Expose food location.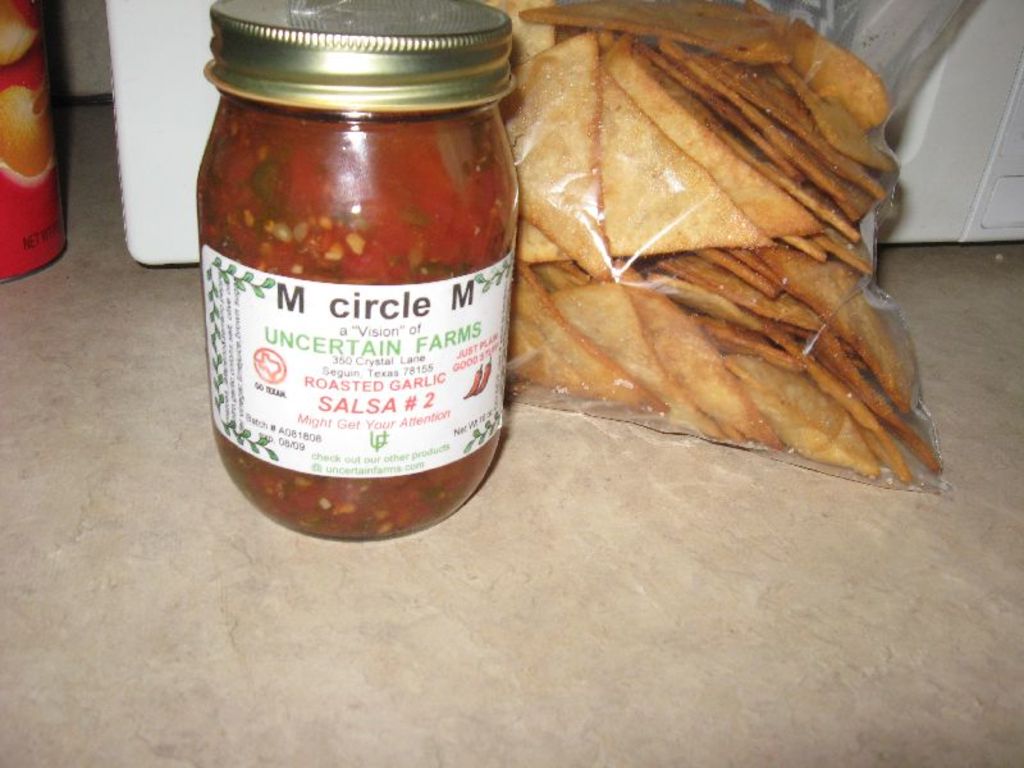
Exposed at {"x1": 201, "y1": 129, "x2": 516, "y2": 545}.
